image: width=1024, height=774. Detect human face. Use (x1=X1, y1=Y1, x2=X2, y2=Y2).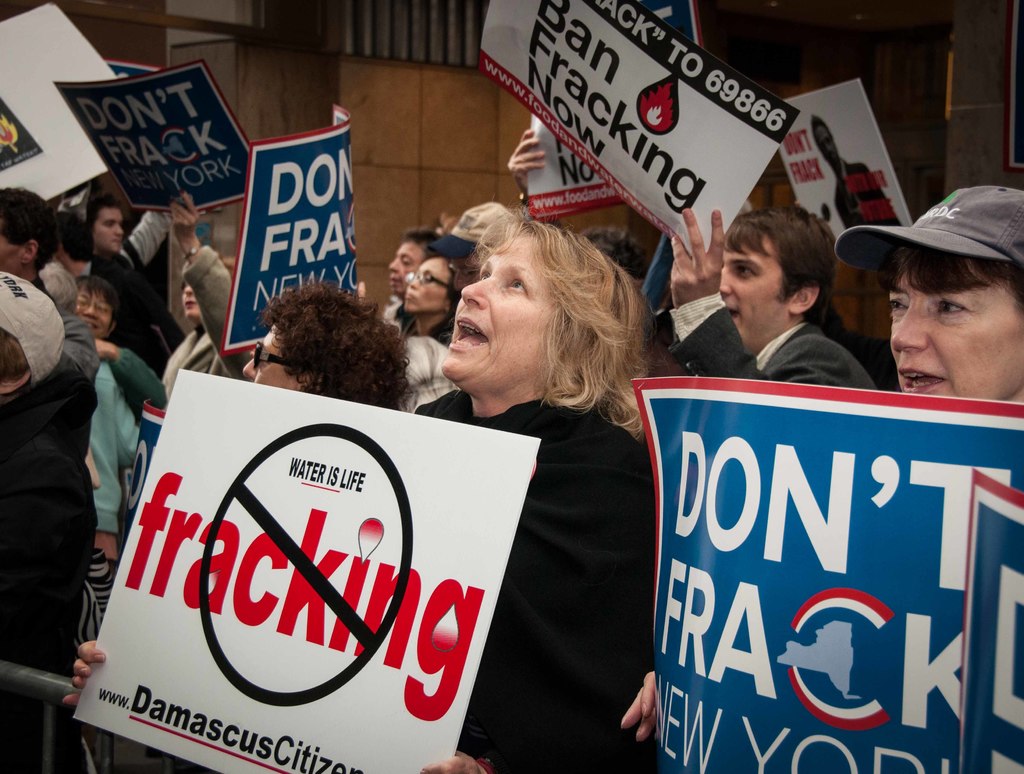
(x1=388, y1=243, x2=424, y2=296).
